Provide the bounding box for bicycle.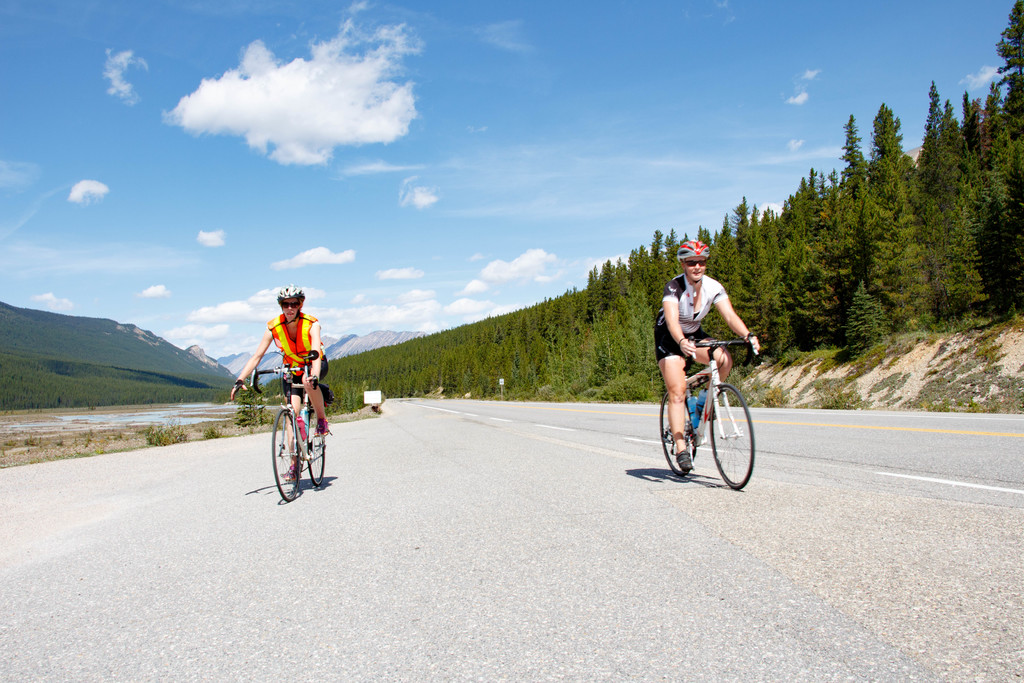
<box>668,340,758,491</box>.
